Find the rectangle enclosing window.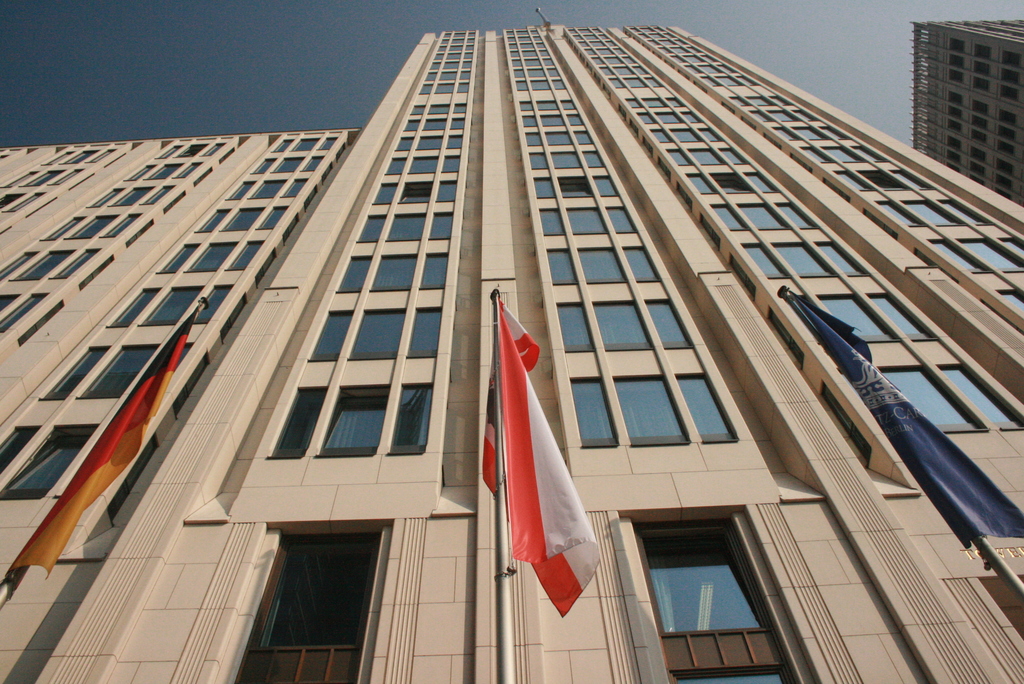
left=19, top=297, right=65, bottom=346.
